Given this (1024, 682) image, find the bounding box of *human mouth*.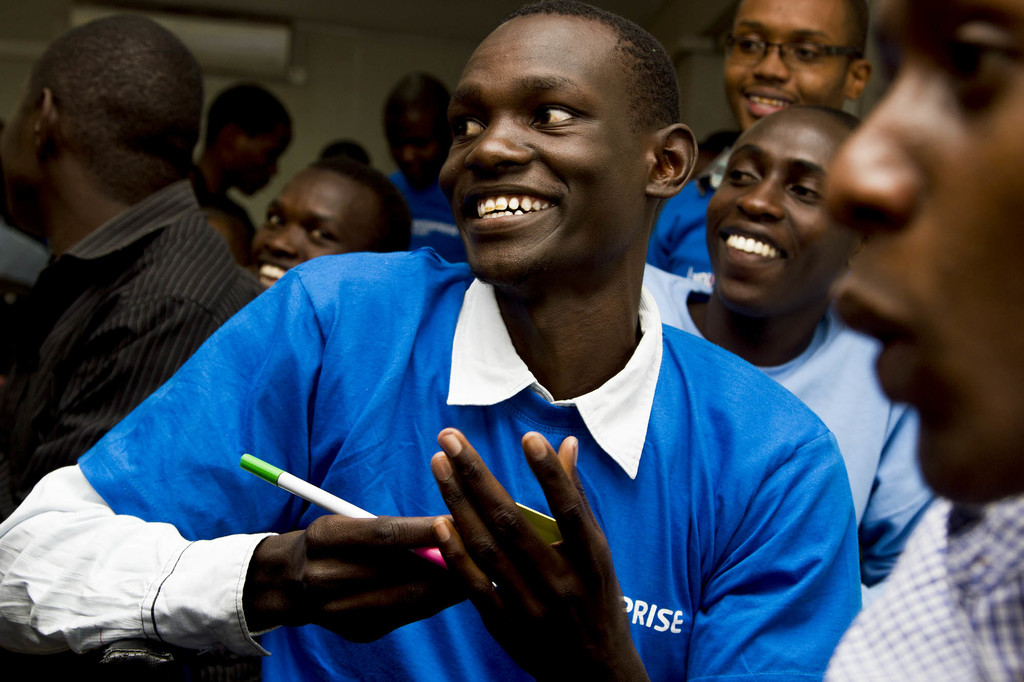
locate(462, 184, 555, 234).
